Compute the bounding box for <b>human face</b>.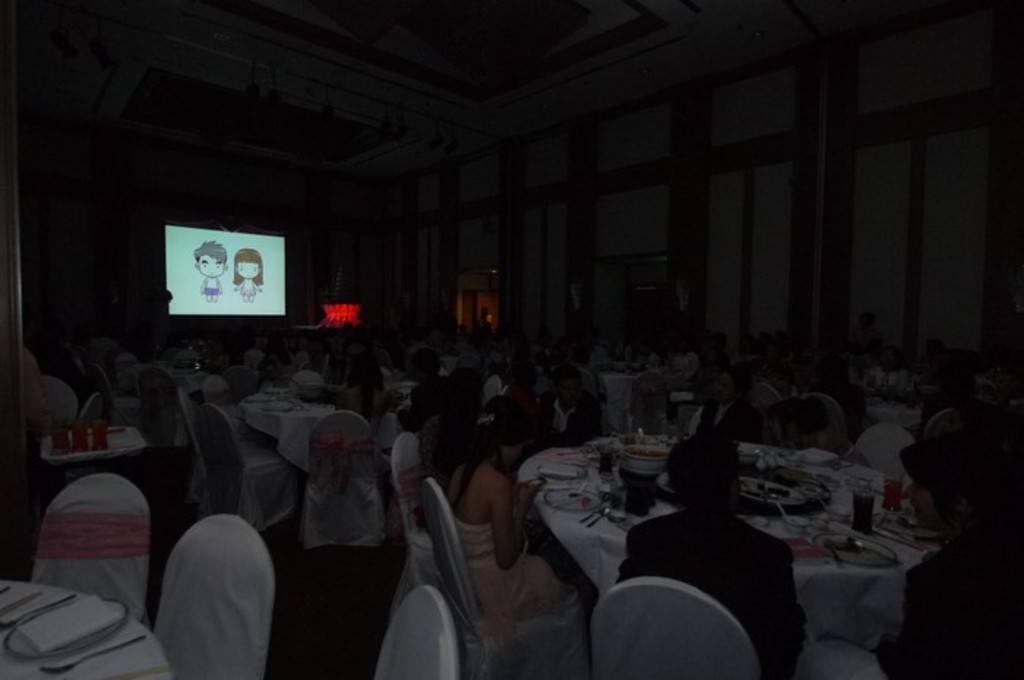
<box>240,260,256,278</box>.
